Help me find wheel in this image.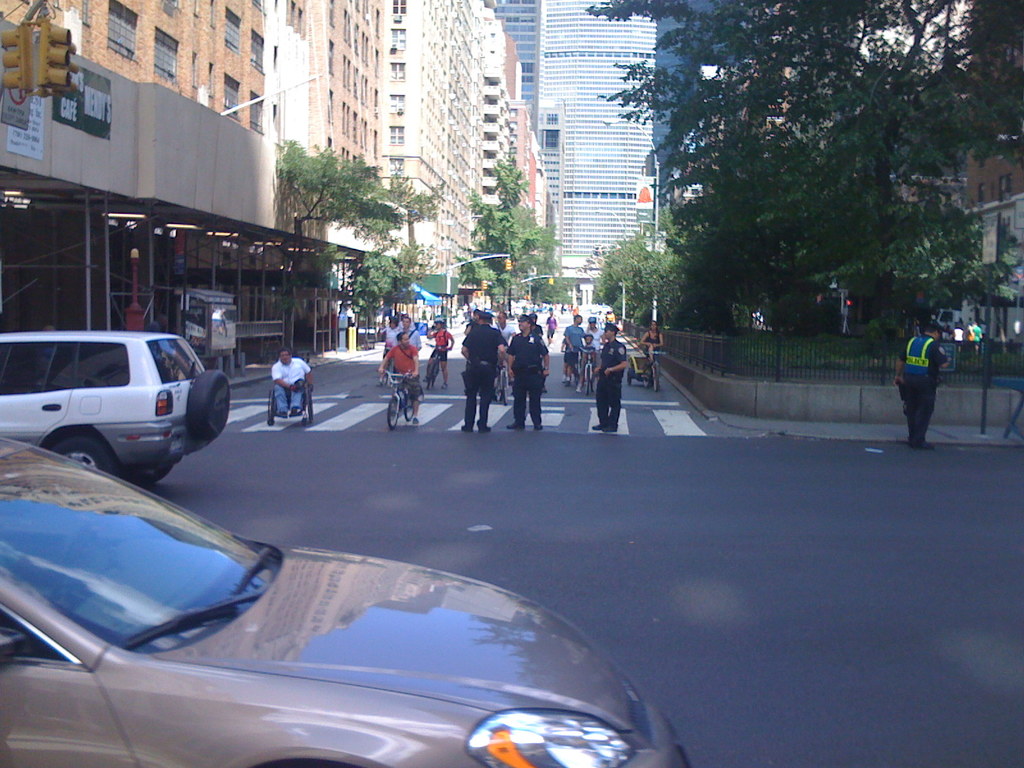
Found it: bbox(269, 393, 275, 426).
